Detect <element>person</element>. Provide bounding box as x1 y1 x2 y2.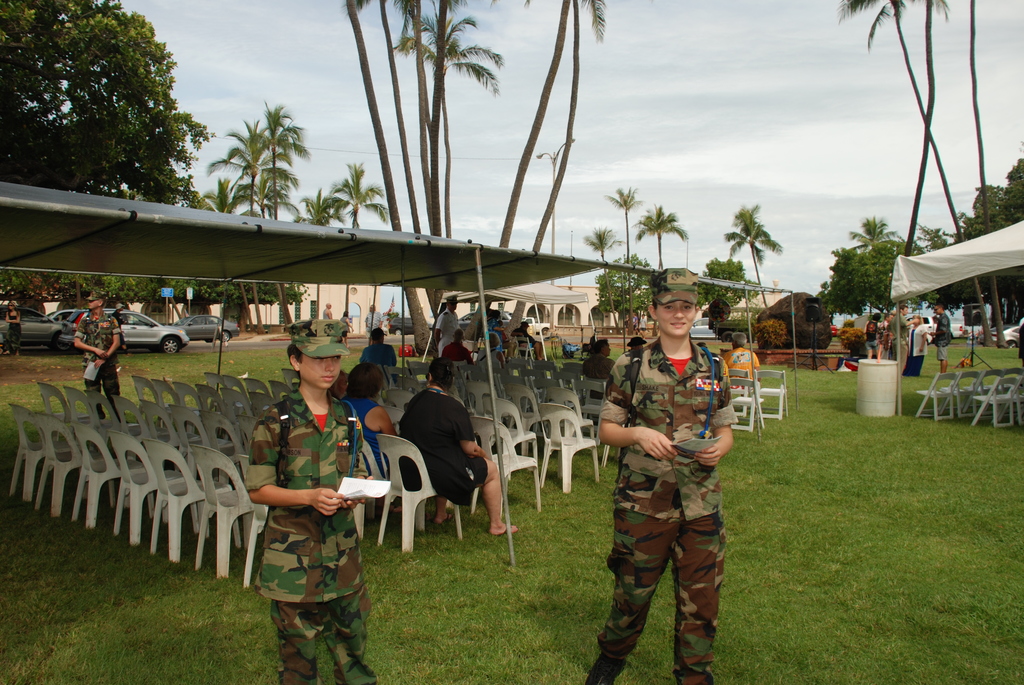
343 363 406 512.
